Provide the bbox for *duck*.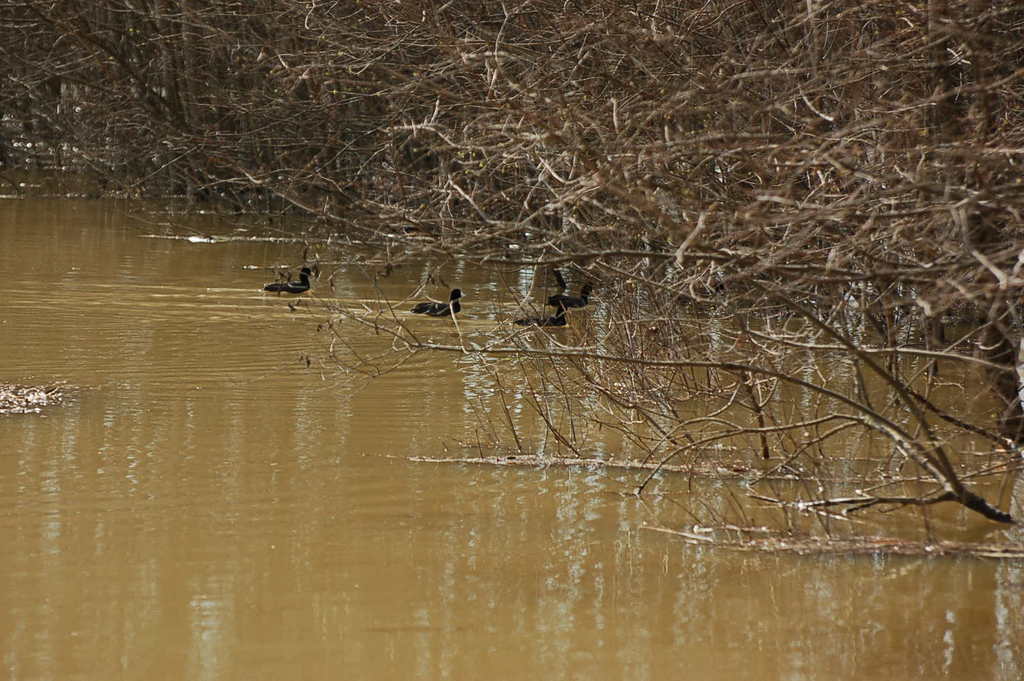
select_region(410, 289, 470, 317).
